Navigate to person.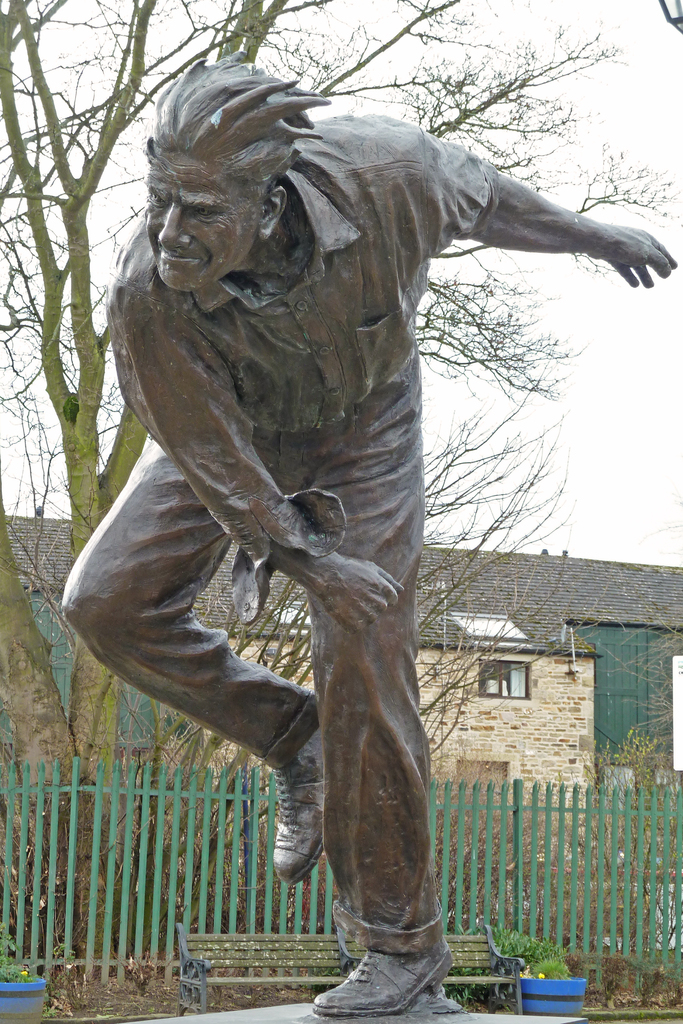
Navigation target: select_region(83, 86, 606, 993).
